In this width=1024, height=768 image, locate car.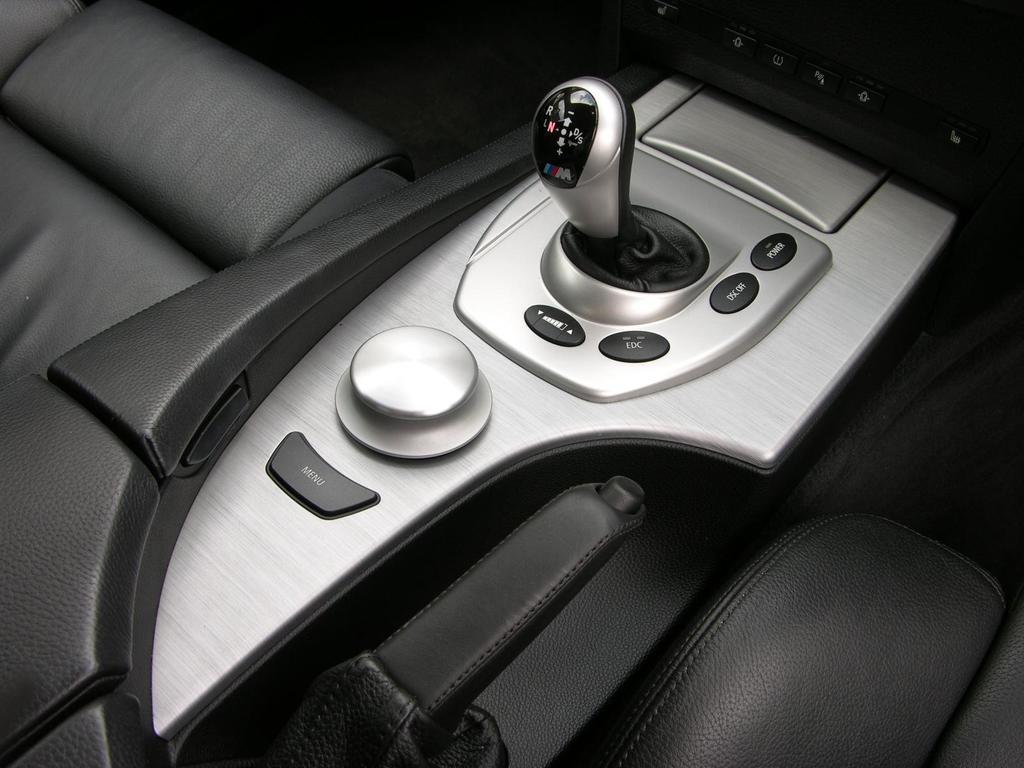
Bounding box: <box>0,9,1022,767</box>.
